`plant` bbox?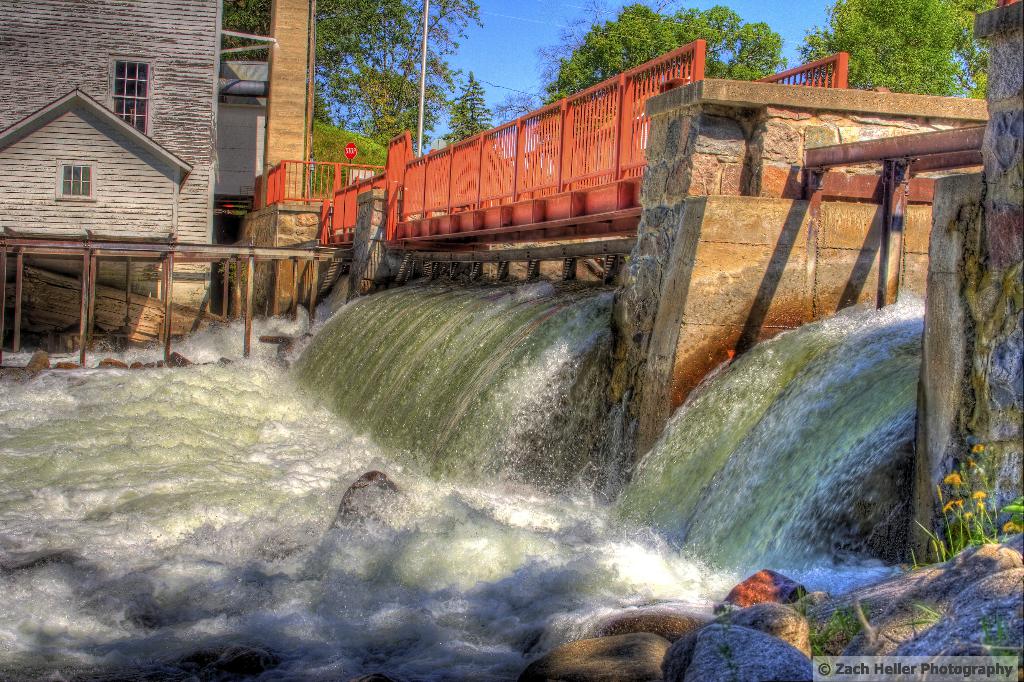
<bbox>885, 598, 944, 649</bbox>
